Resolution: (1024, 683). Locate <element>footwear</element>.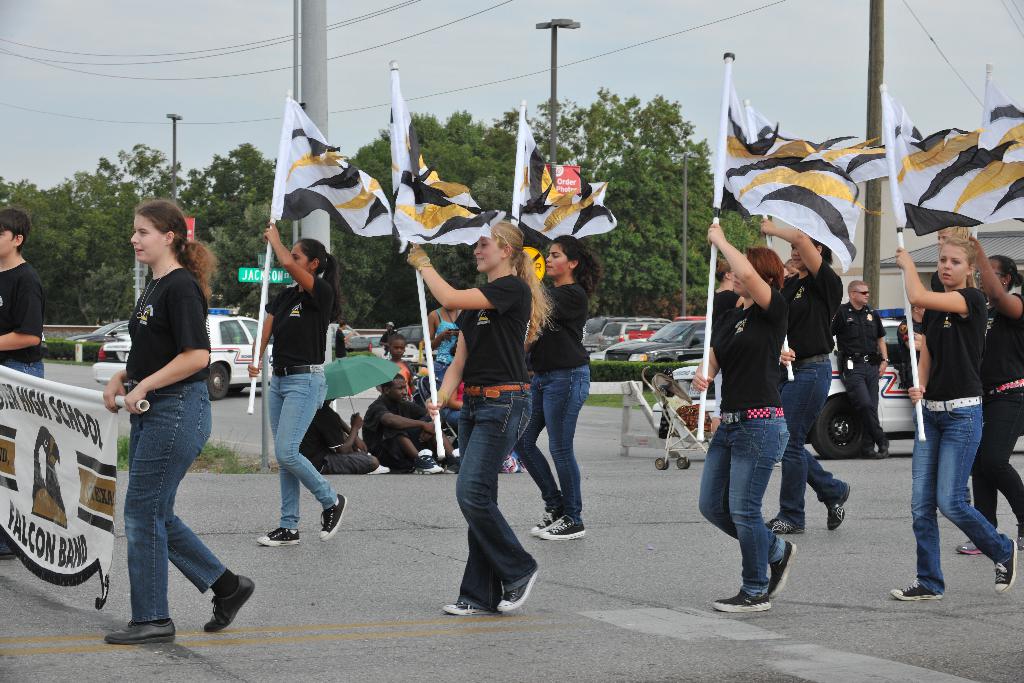
104/621/173/644.
